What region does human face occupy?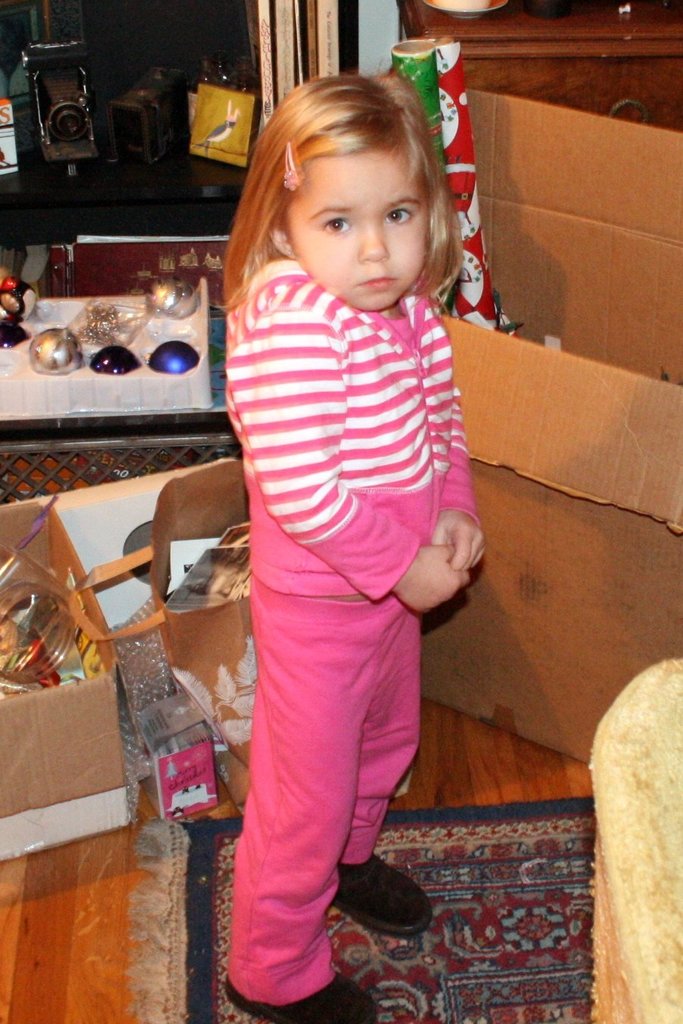
bbox(285, 153, 430, 313).
